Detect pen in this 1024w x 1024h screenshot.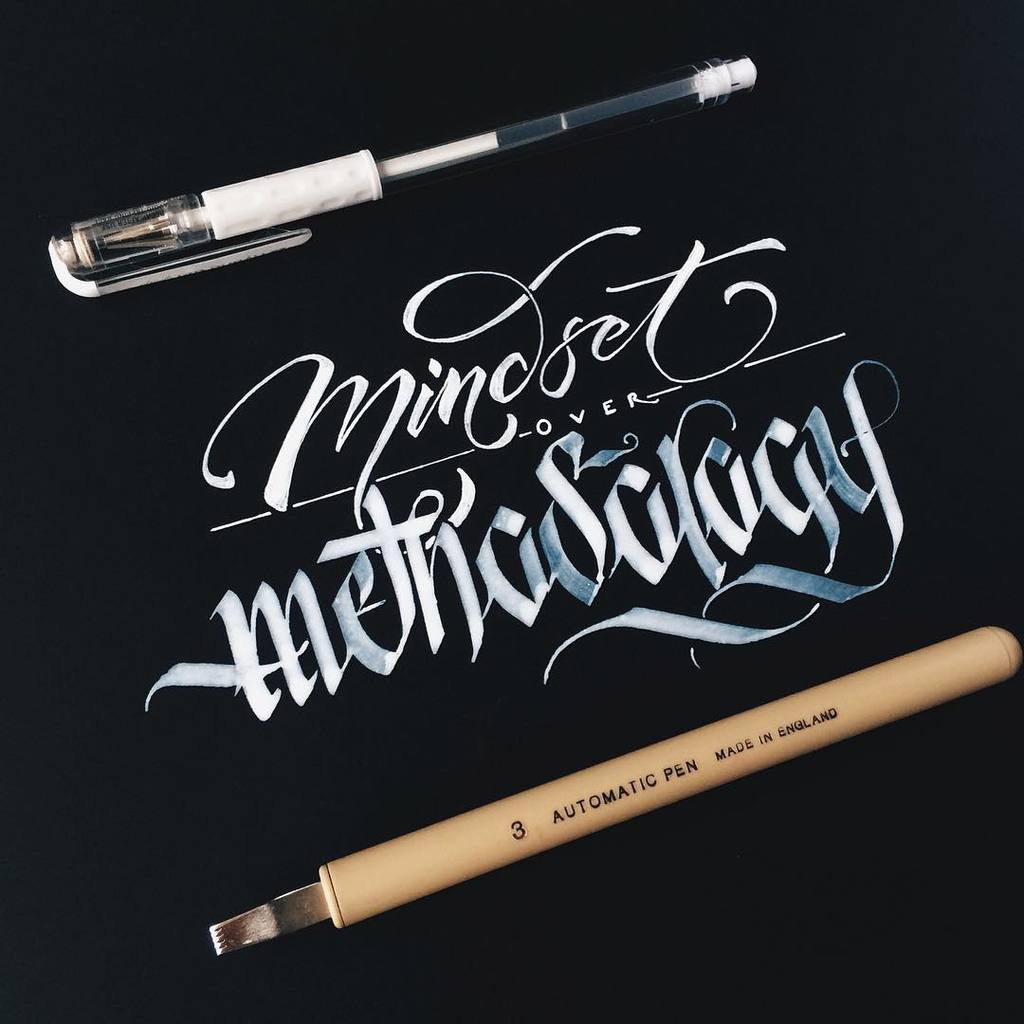
Detection: 210,621,1023,966.
